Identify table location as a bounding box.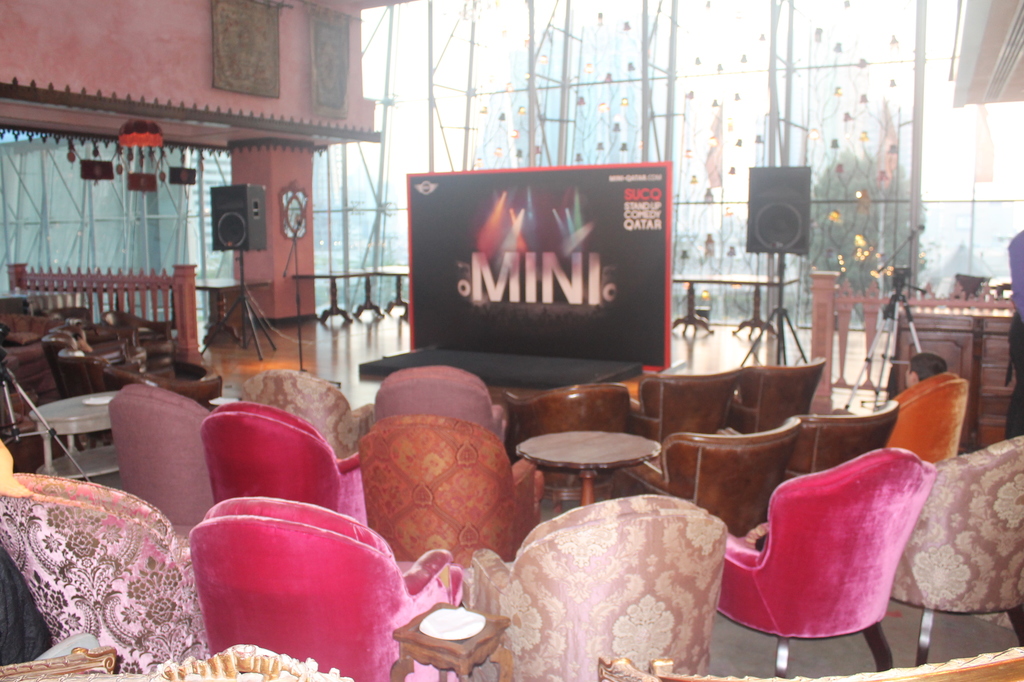
x1=352, y1=263, x2=384, y2=320.
